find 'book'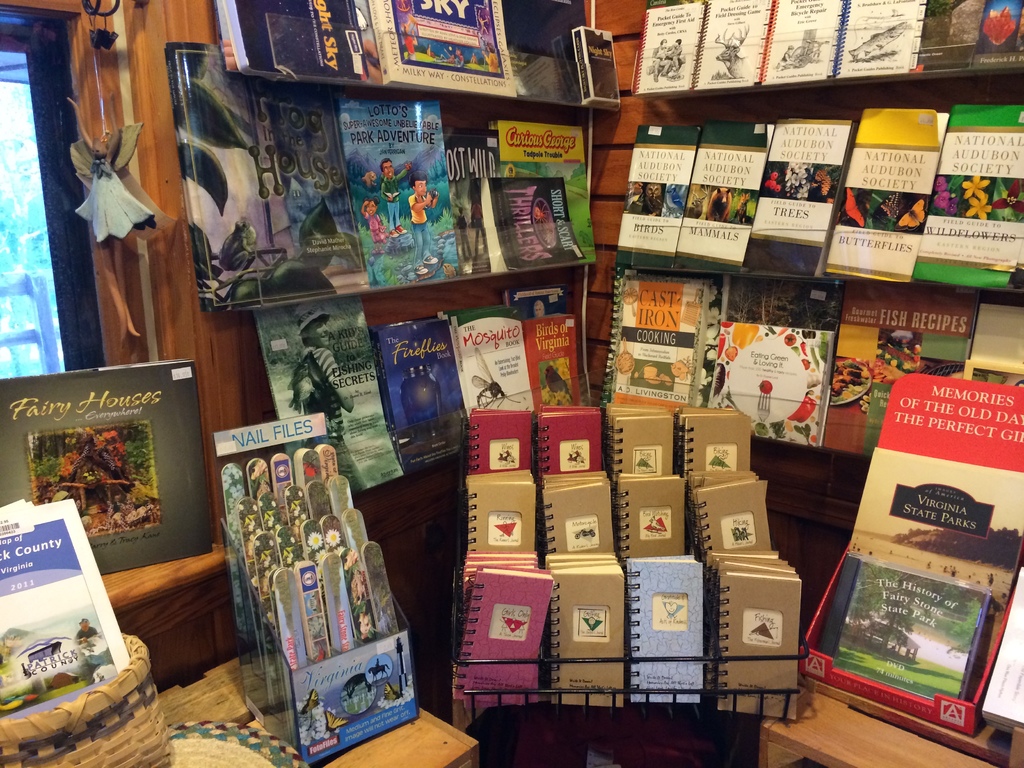
BBox(968, 309, 1023, 394)
